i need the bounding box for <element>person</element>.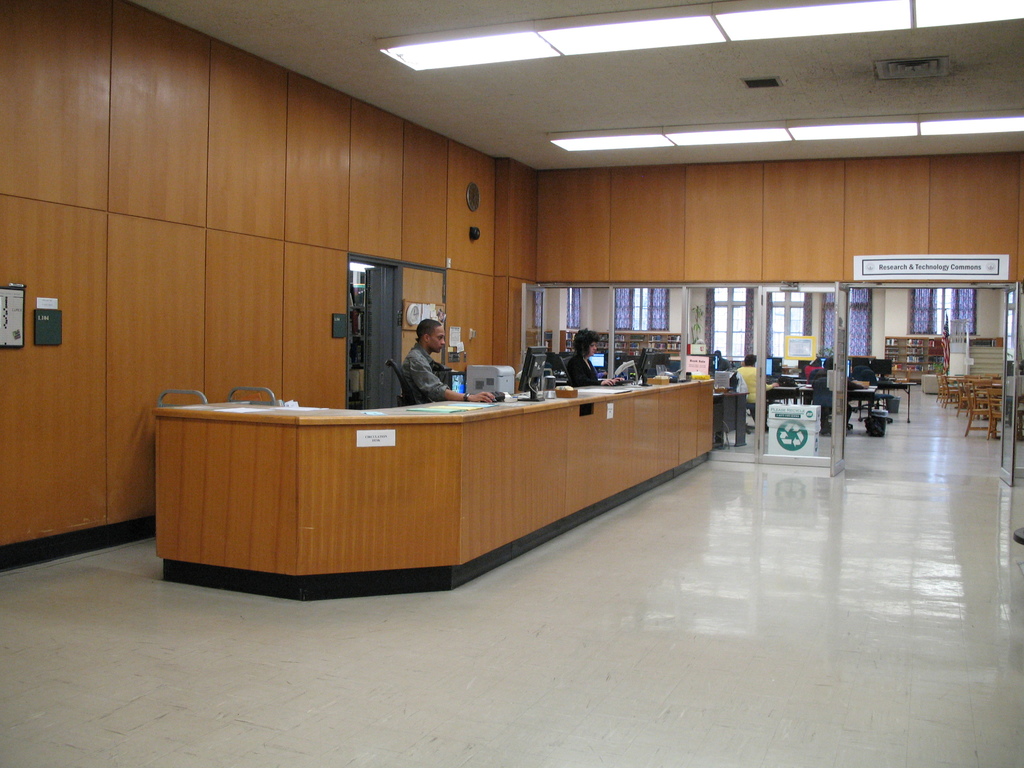
Here it is: (565, 327, 623, 388).
